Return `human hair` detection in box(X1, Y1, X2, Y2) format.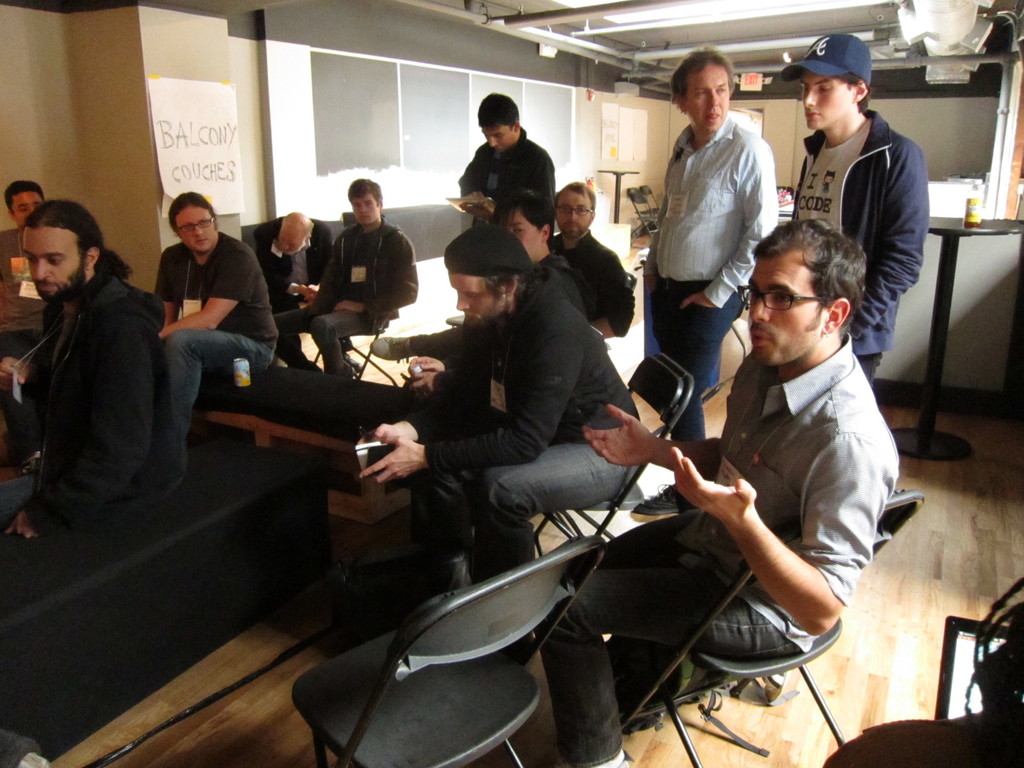
box(345, 176, 382, 206).
